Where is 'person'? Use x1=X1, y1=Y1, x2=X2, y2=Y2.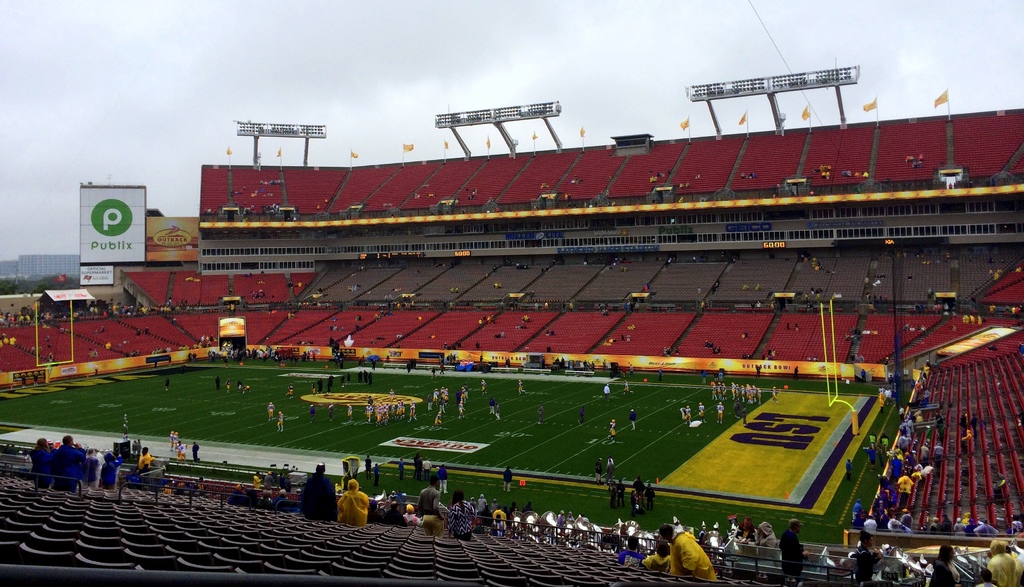
x1=319, y1=379, x2=320, y2=392.
